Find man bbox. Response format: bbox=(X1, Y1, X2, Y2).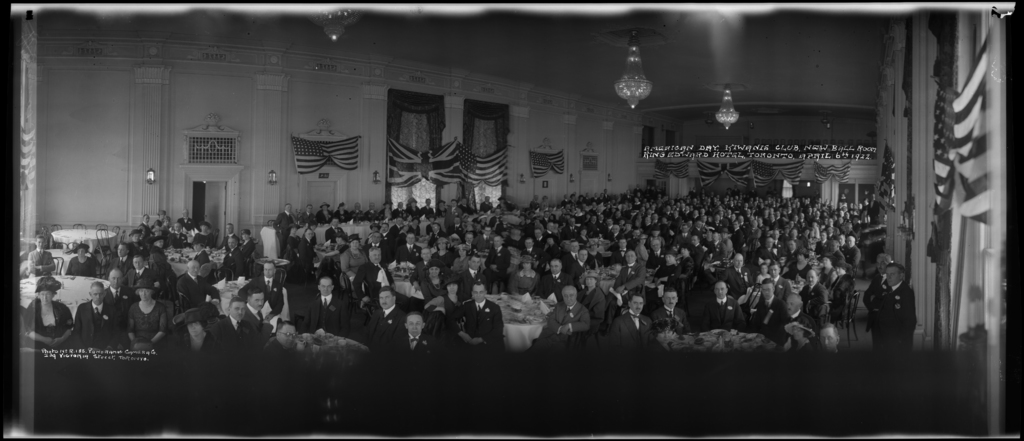
bbox=(273, 204, 298, 251).
